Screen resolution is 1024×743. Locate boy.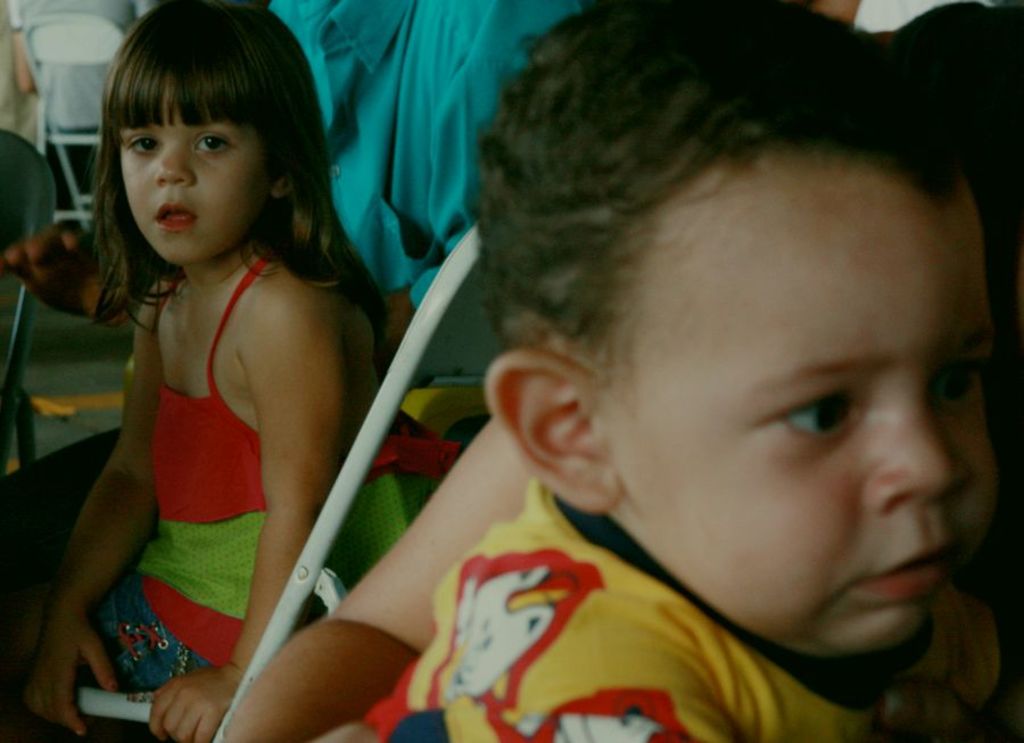
364,0,1023,742.
